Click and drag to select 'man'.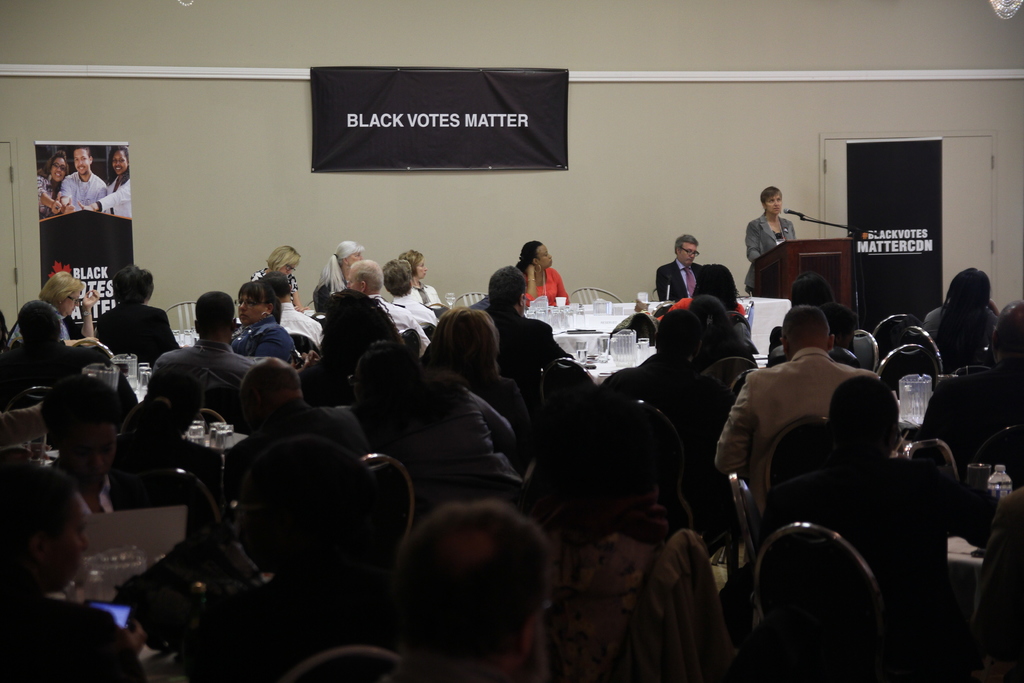
Selection: detection(63, 145, 106, 208).
